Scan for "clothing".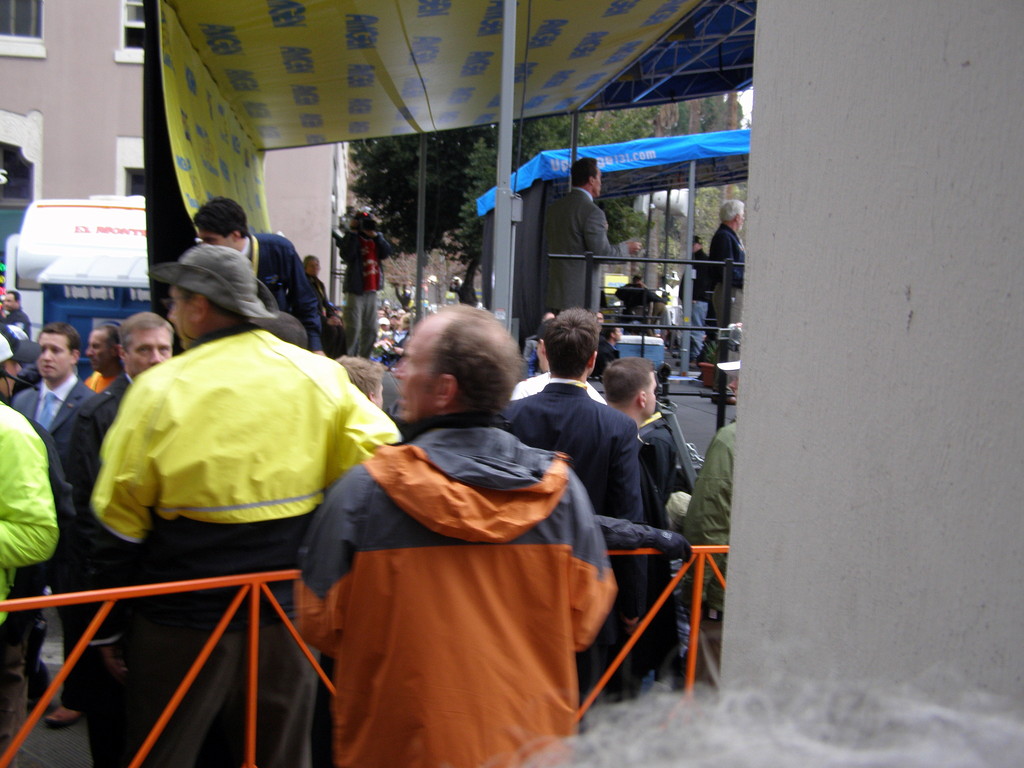
Scan result: l=77, t=318, r=410, b=753.
